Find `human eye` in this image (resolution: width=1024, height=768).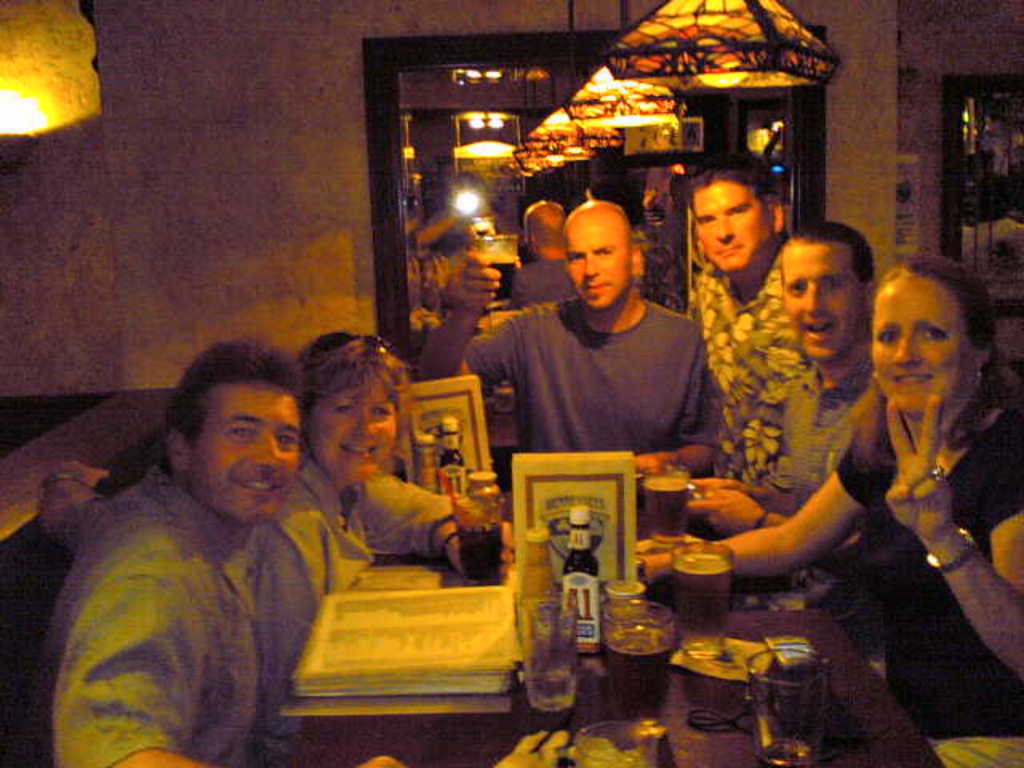
pyautogui.locateOnScreen(277, 432, 301, 448).
